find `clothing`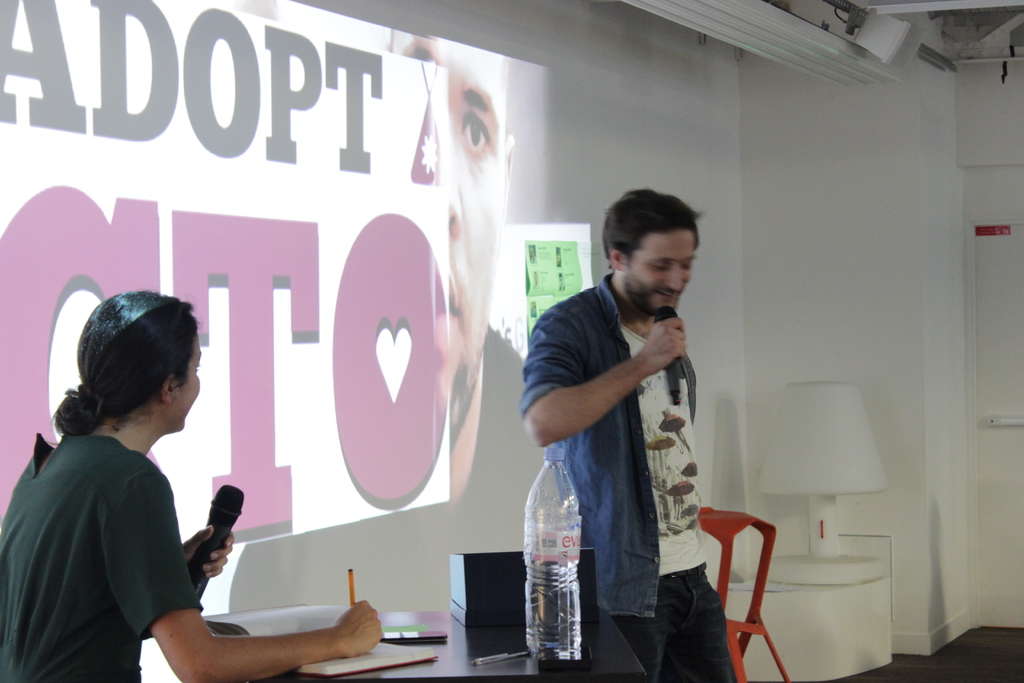
region(230, 320, 546, 614)
